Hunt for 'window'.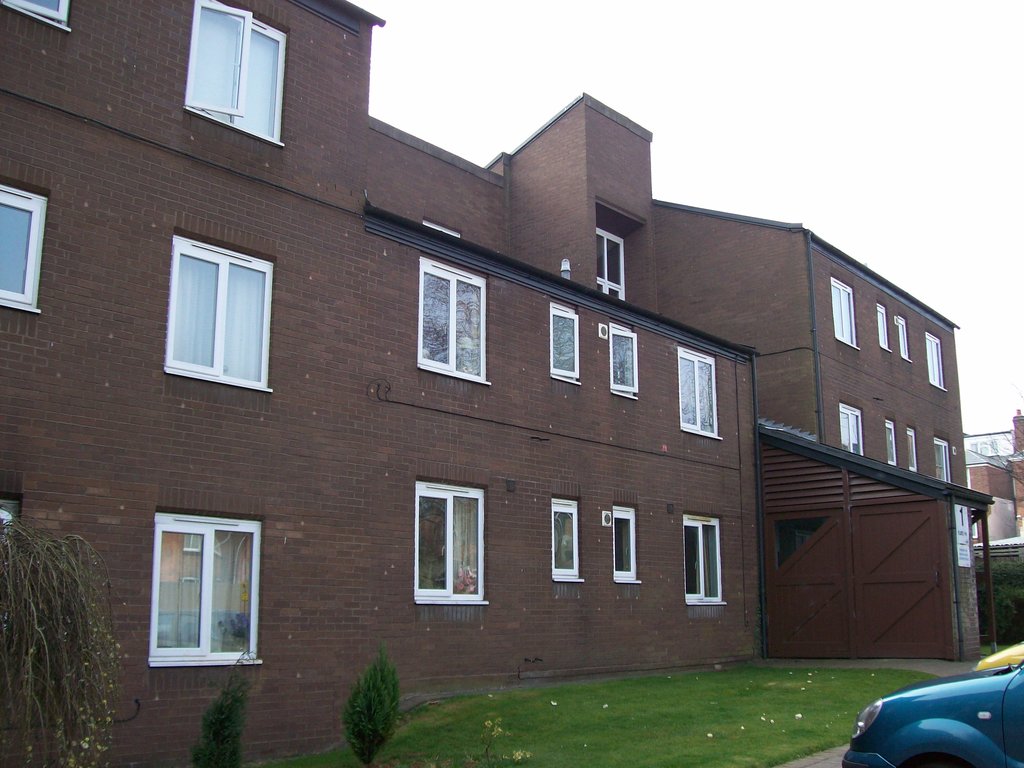
Hunted down at x1=0, y1=170, x2=54, y2=322.
